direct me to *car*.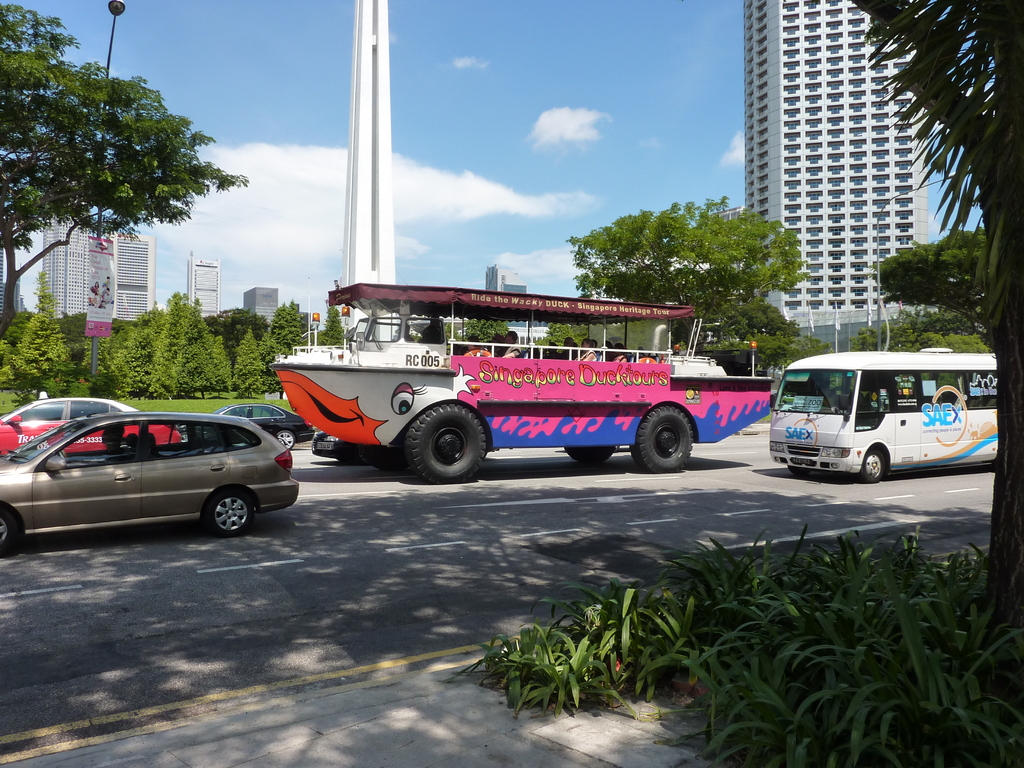
Direction: pyautogui.locateOnScreen(307, 428, 355, 462).
